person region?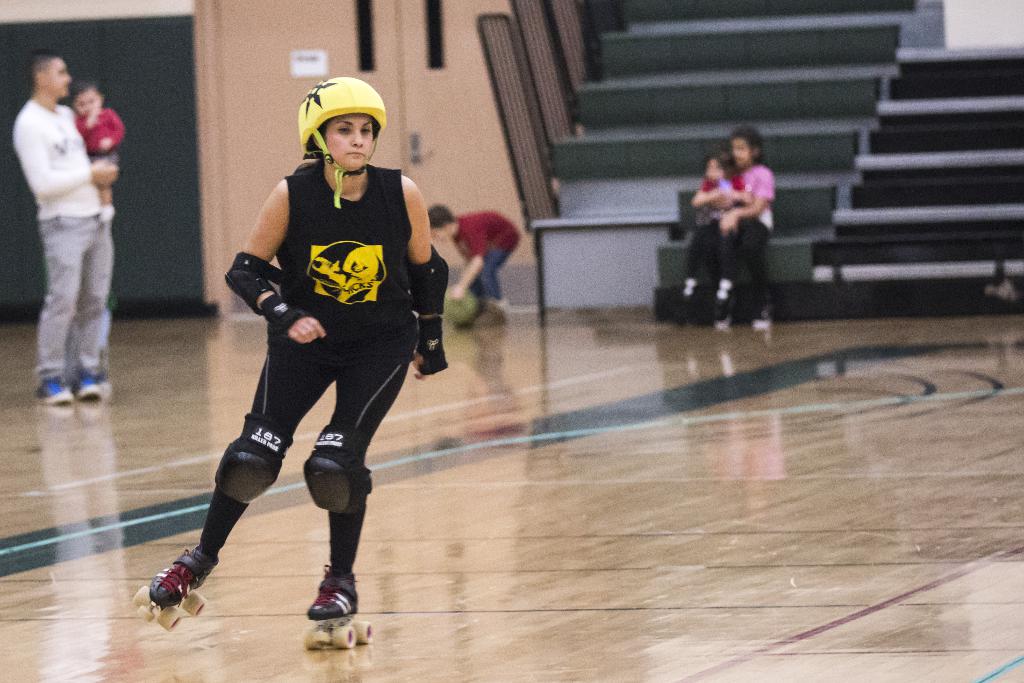
[11, 53, 113, 410]
